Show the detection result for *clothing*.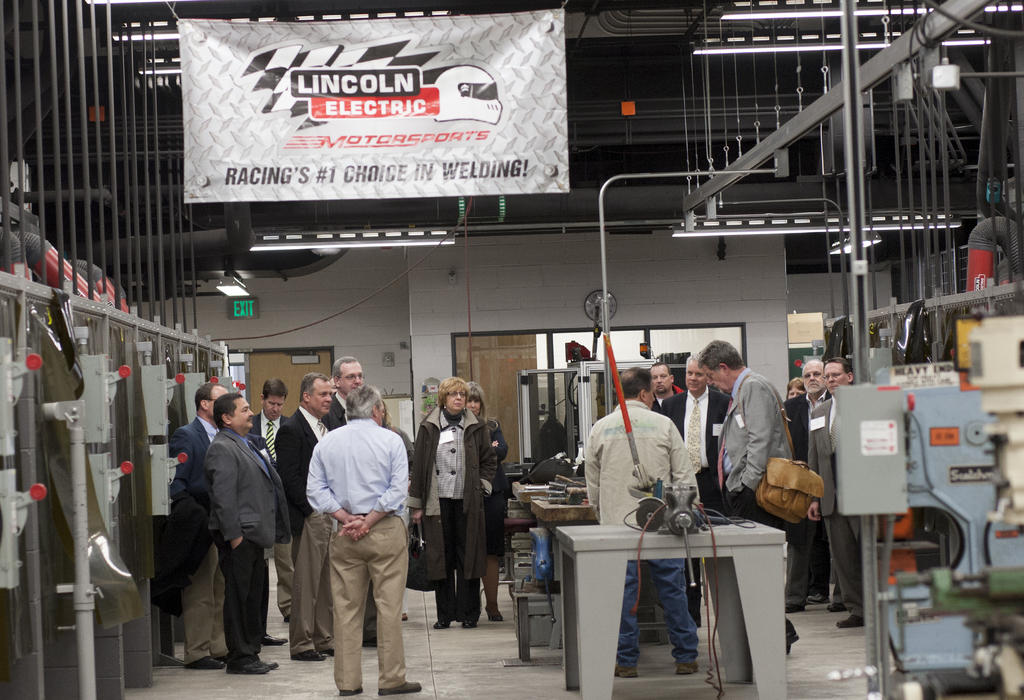
bbox=(586, 406, 714, 678).
